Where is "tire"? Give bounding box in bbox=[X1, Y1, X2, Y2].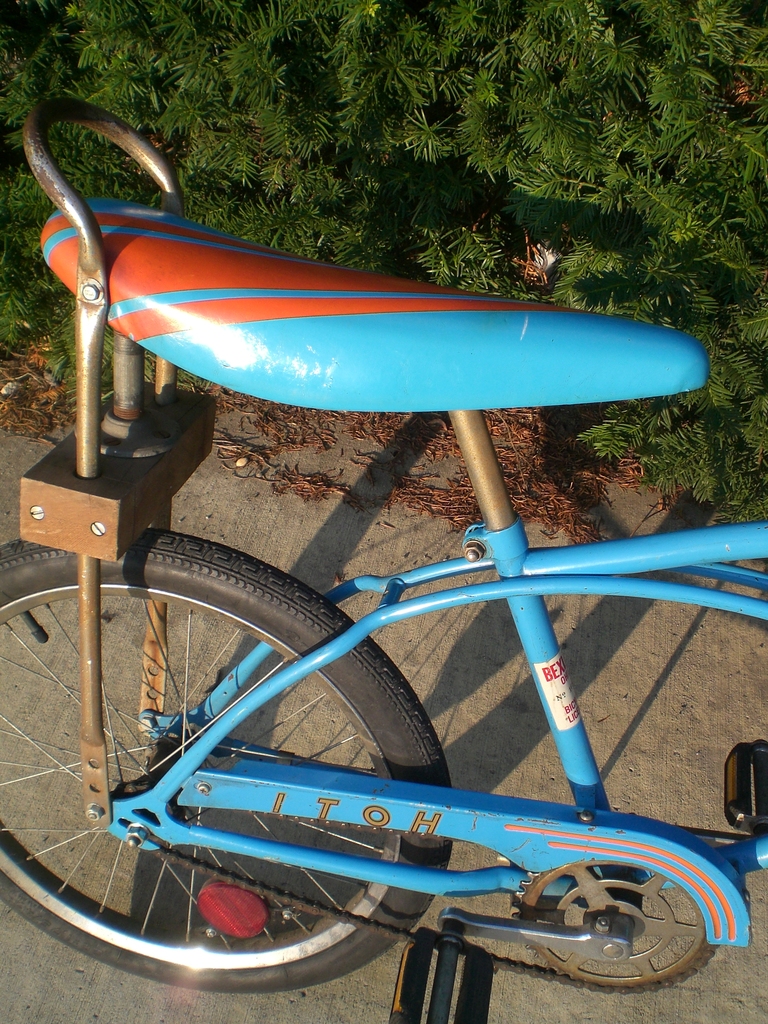
bbox=[6, 508, 452, 924].
